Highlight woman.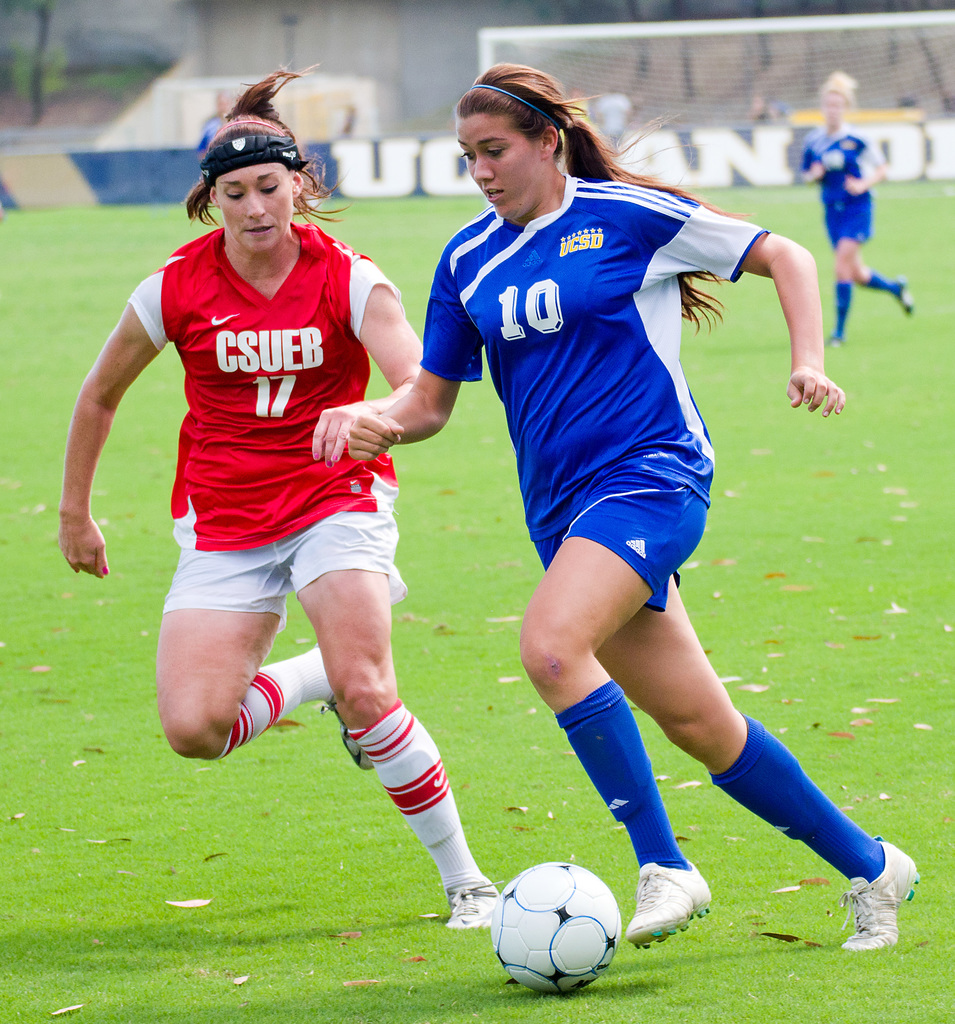
Highlighted region: {"left": 797, "top": 67, "right": 914, "bottom": 350}.
